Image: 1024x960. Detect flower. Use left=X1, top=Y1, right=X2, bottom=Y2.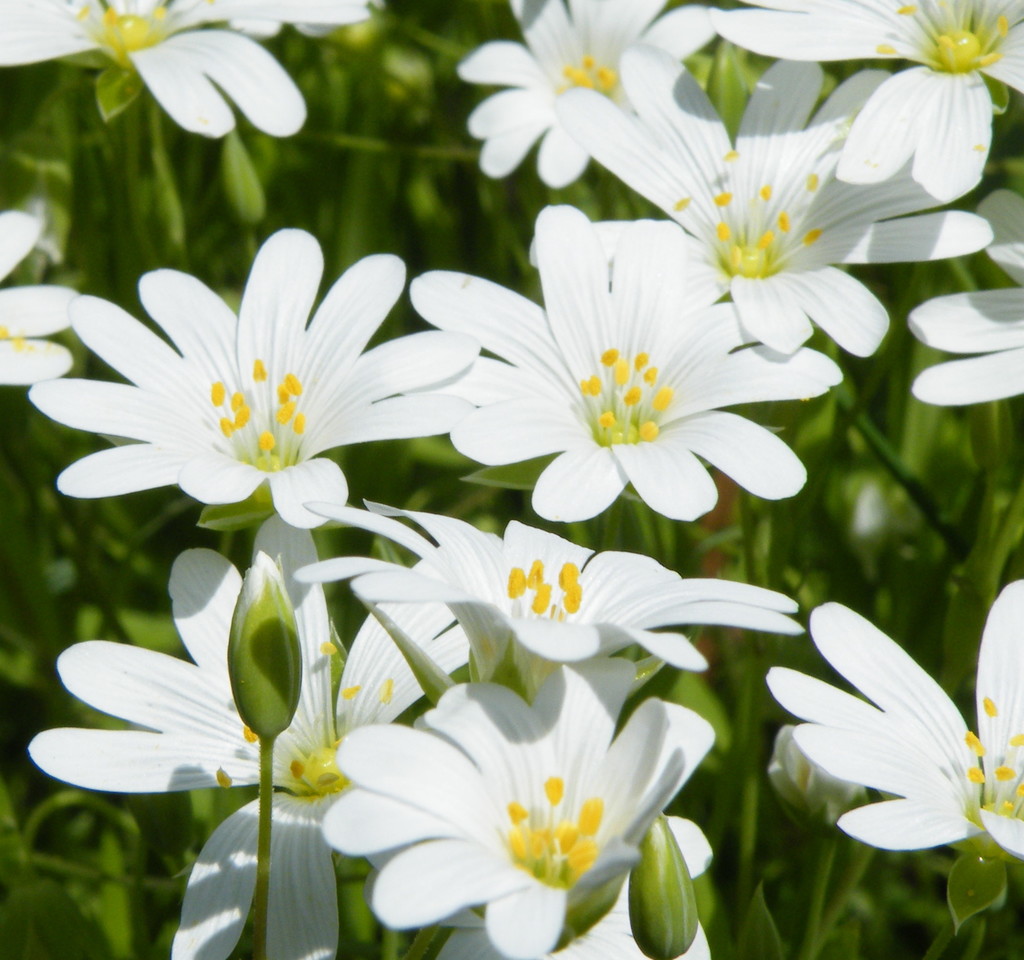
left=406, top=204, right=846, bottom=525.
